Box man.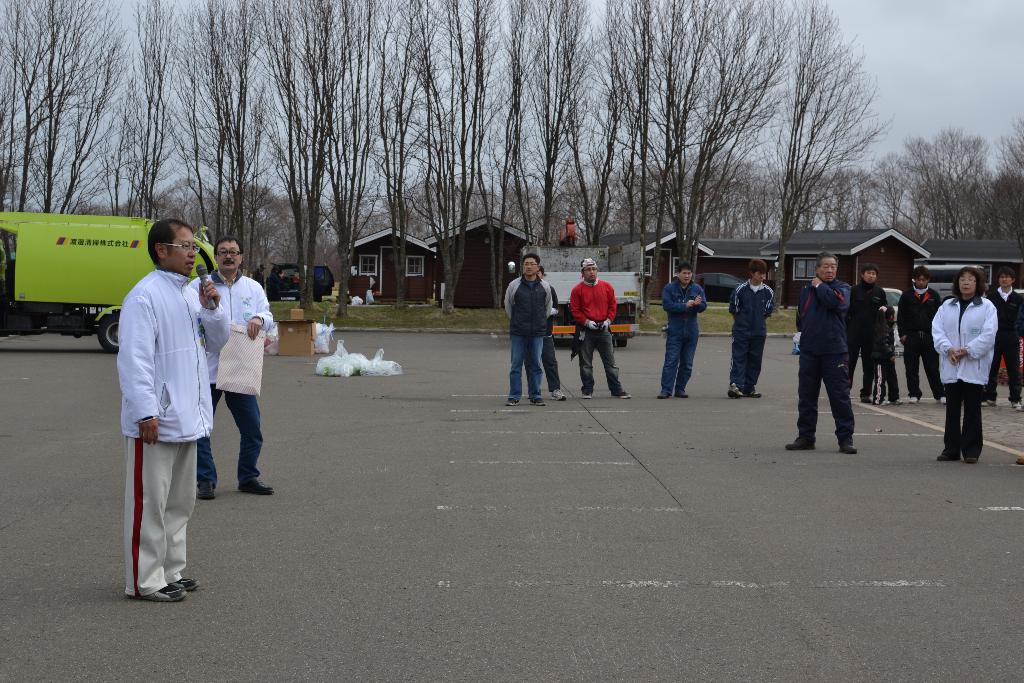
bbox=[895, 265, 945, 408].
